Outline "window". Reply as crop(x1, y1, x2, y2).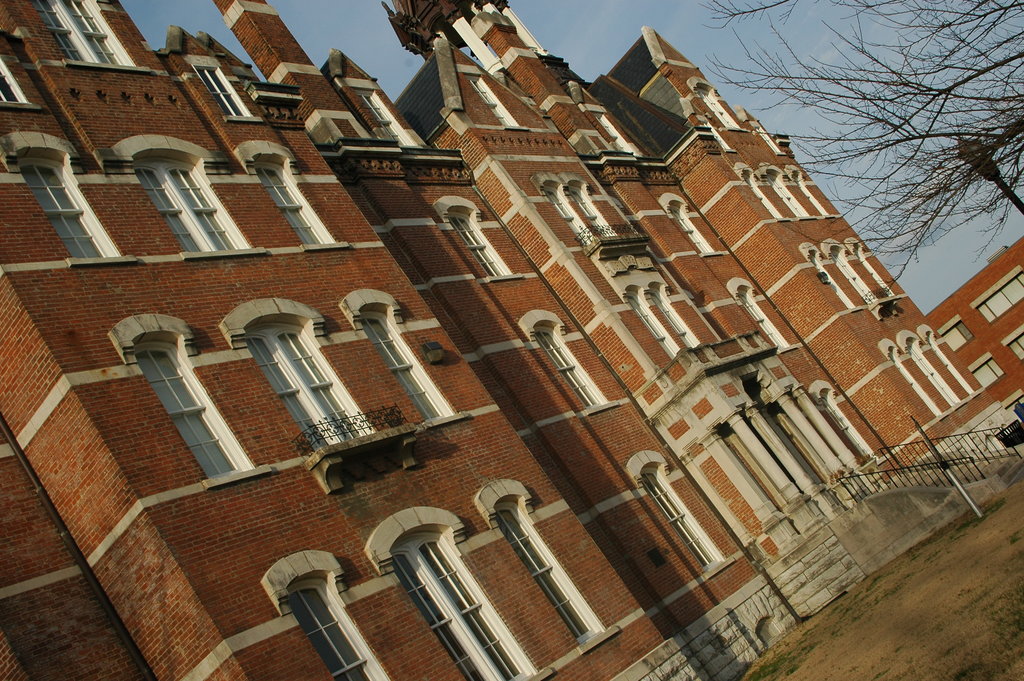
crop(1005, 323, 1023, 364).
